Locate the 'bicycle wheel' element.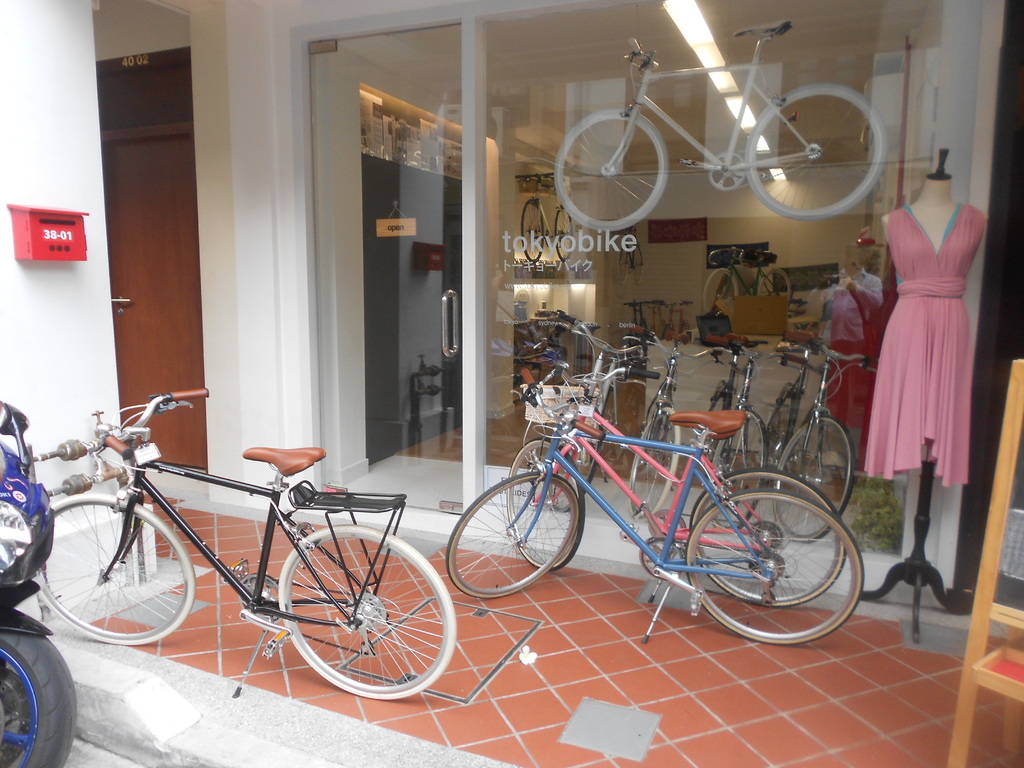
Element bbox: left=628, top=241, right=645, bottom=287.
